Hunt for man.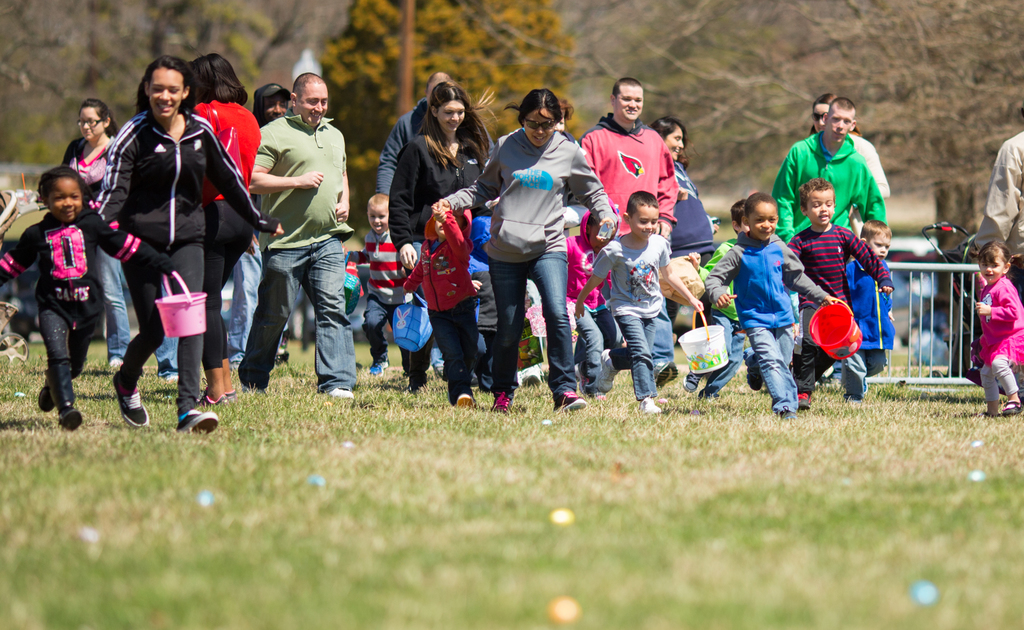
Hunted down at <region>559, 76, 677, 390</region>.
